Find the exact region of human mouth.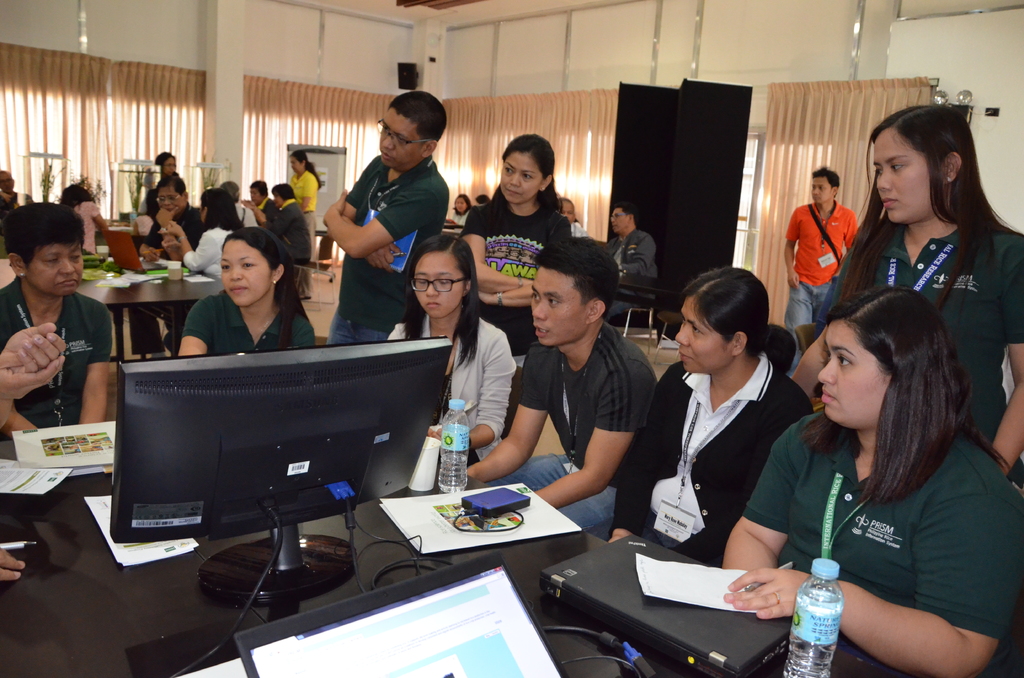
Exact region: x1=425, y1=298, x2=444, y2=314.
